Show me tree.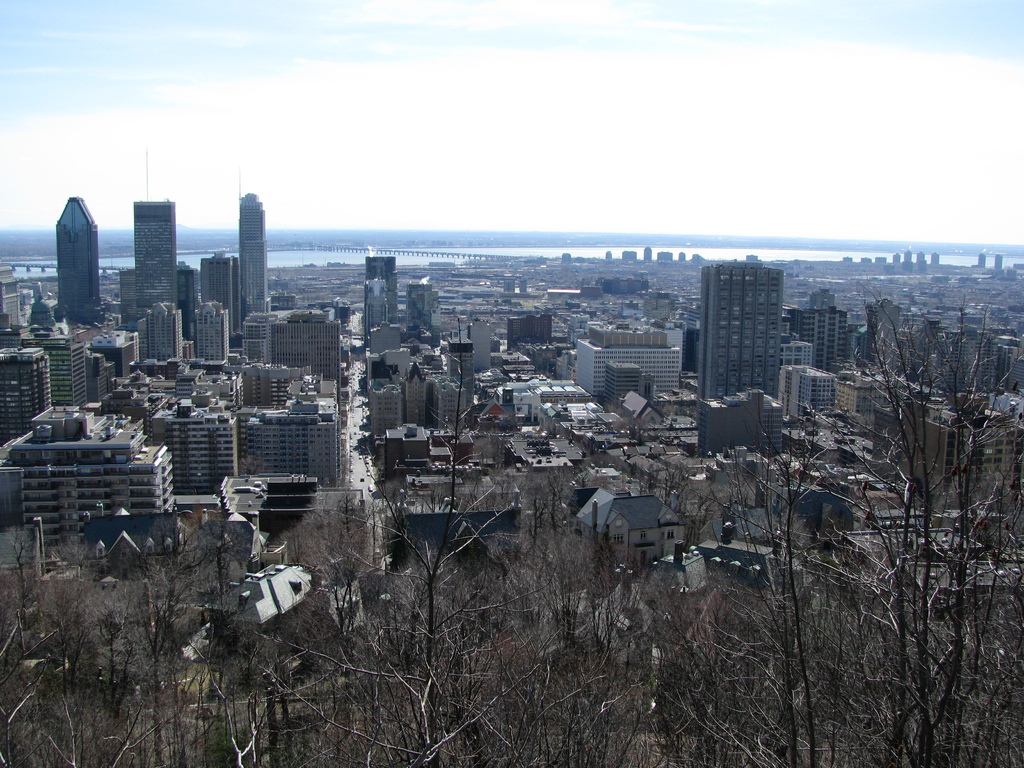
tree is here: l=186, t=604, r=319, b=767.
